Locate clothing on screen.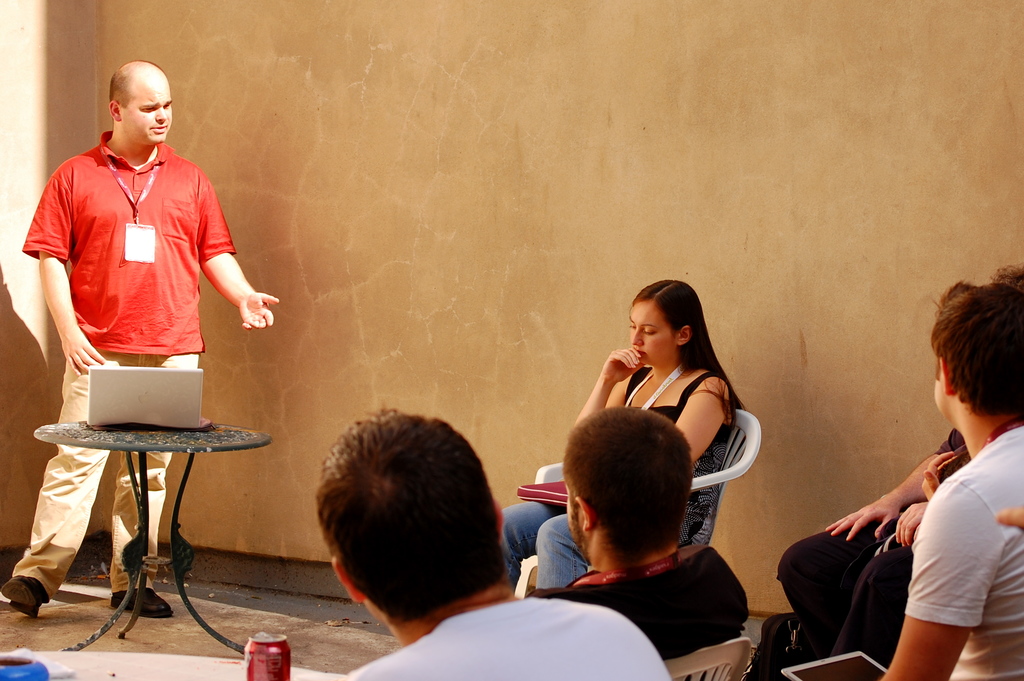
On screen at {"x1": 906, "y1": 423, "x2": 1023, "y2": 680}.
